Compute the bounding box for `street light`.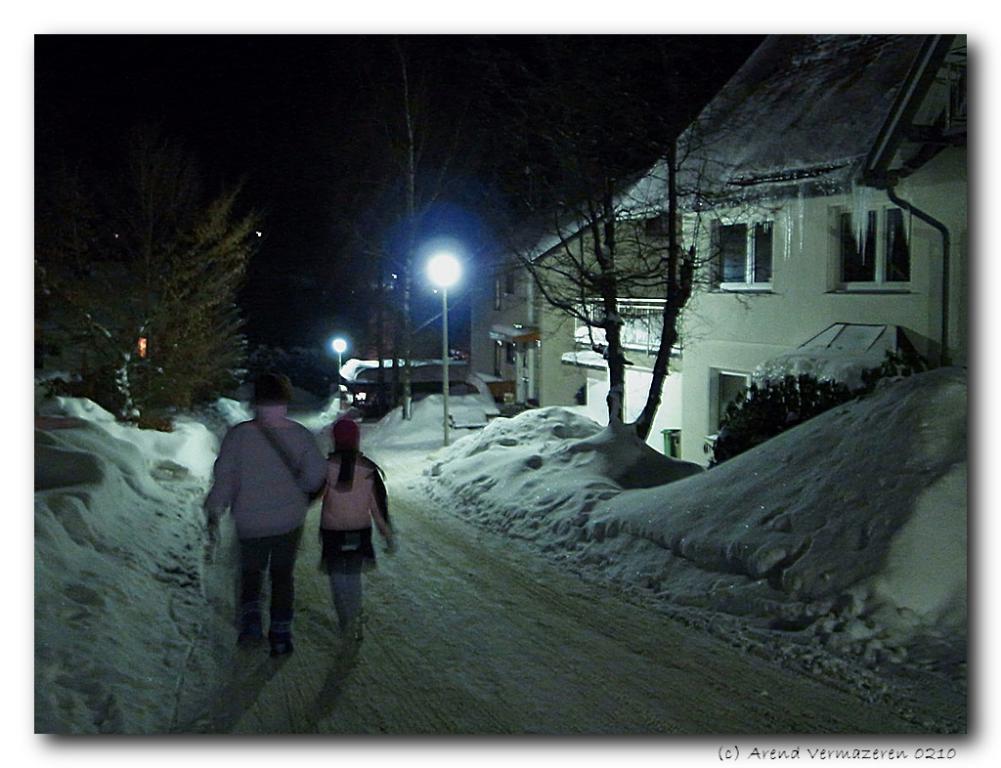
box(333, 335, 343, 395).
